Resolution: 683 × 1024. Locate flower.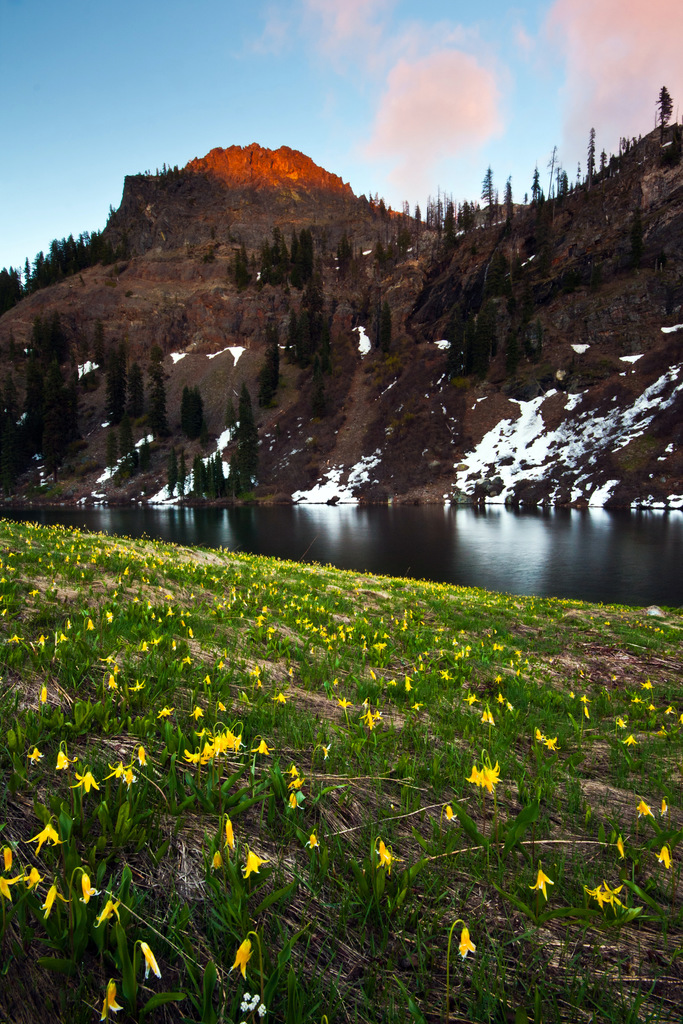
{"left": 507, "top": 866, "right": 558, "bottom": 892}.
